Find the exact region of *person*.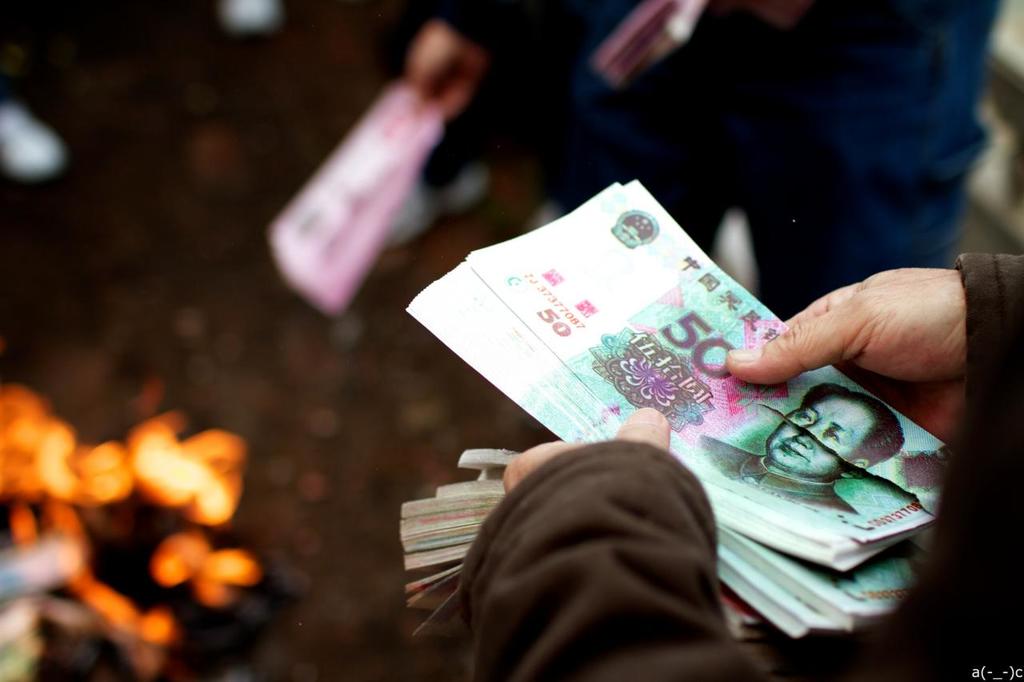
Exact region: {"left": 407, "top": 0, "right": 789, "bottom": 257}.
